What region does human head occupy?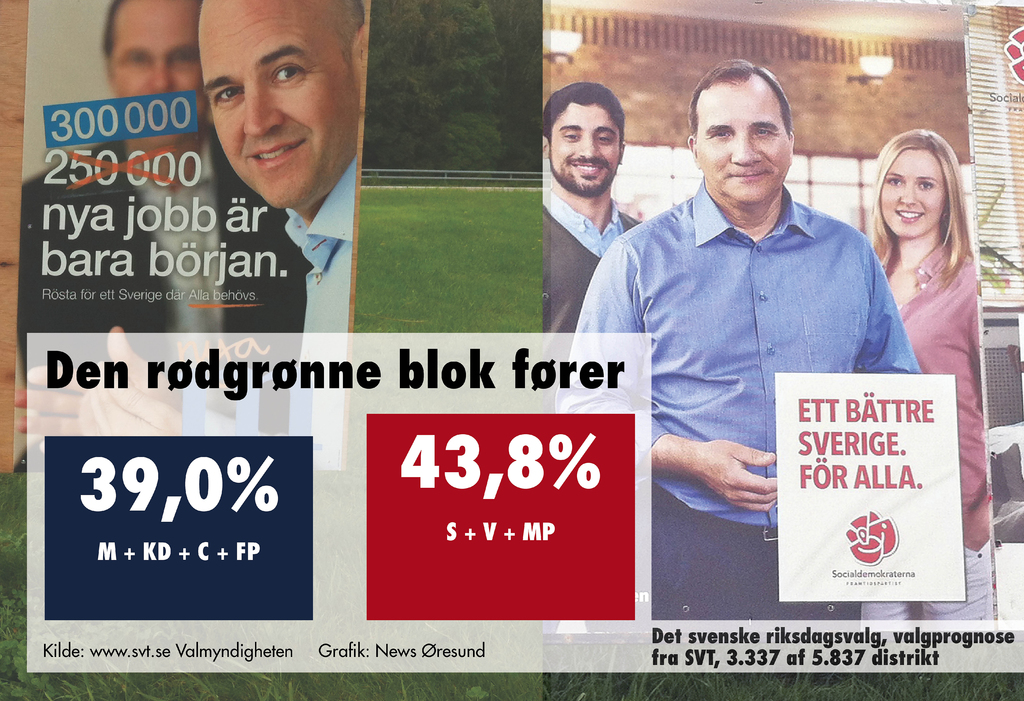
bbox=(685, 54, 797, 212).
